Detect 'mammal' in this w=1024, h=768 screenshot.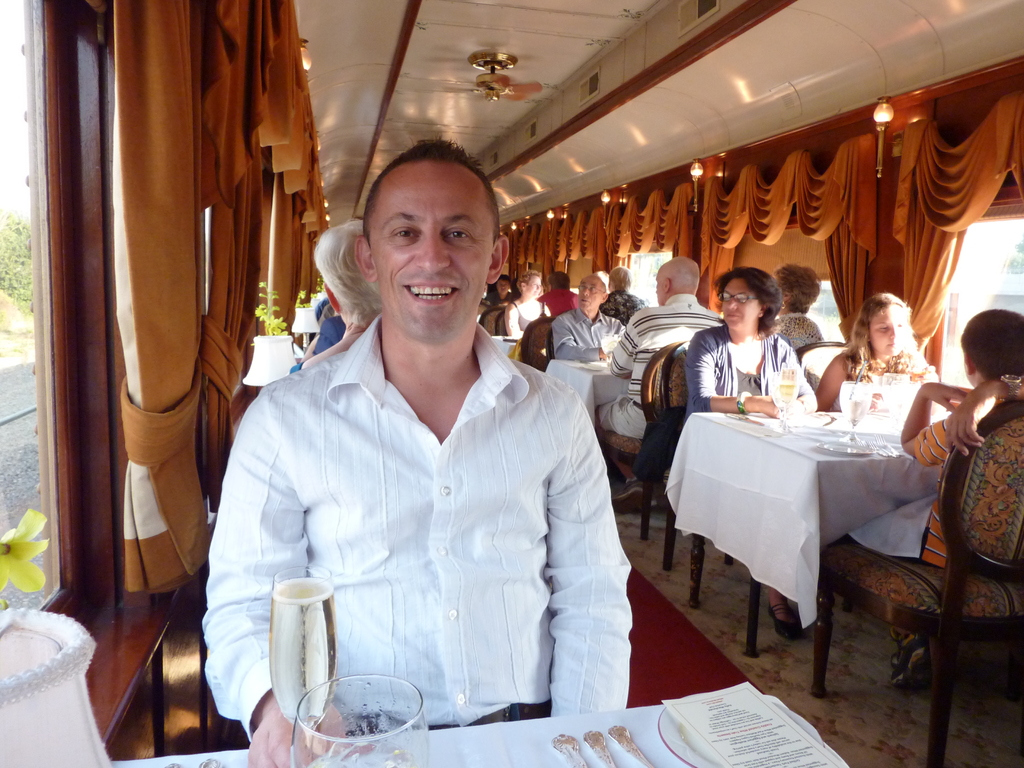
Detection: left=684, top=268, right=812, bottom=636.
